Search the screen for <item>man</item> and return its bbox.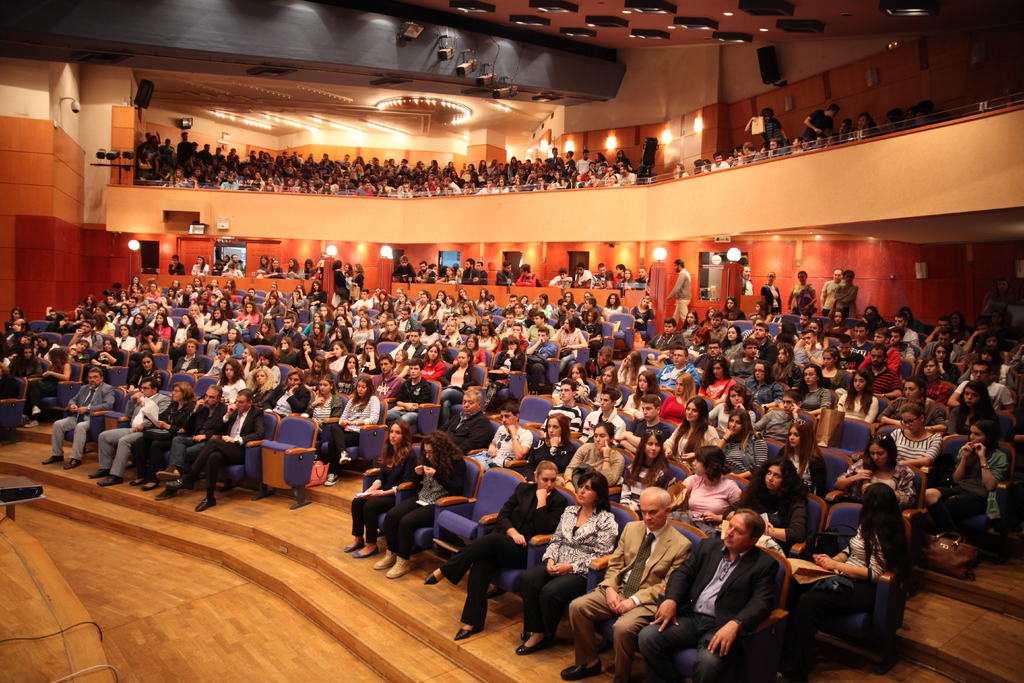
Found: (left=637, top=267, right=652, bottom=290).
